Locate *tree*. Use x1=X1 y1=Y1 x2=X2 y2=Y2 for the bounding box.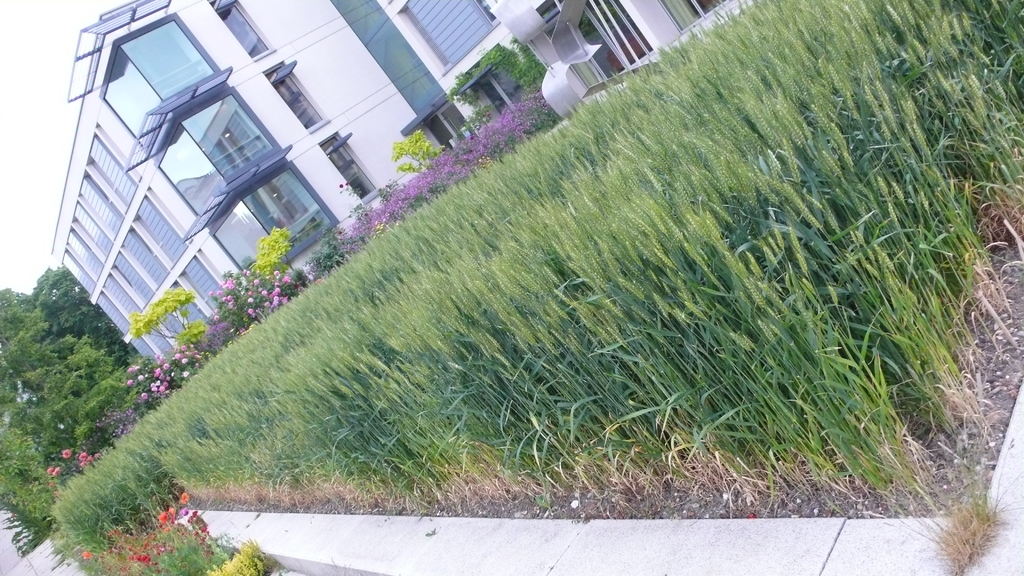
x1=127 y1=289 x2=210 y2=356.
